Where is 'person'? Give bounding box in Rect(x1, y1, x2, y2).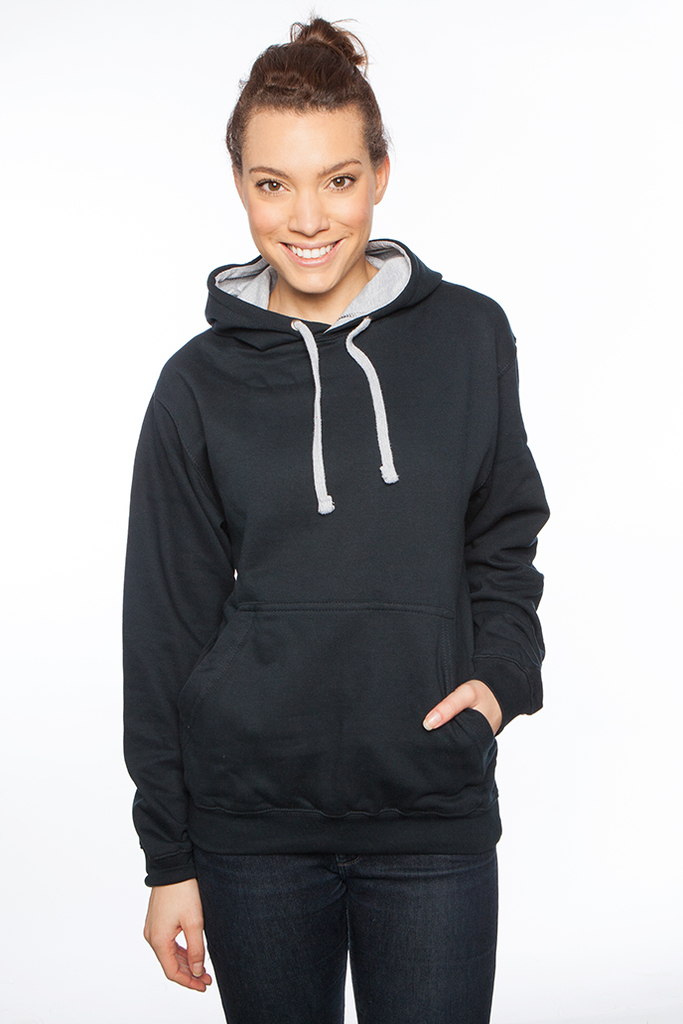
Rect(140, 13, 546, 1023).
